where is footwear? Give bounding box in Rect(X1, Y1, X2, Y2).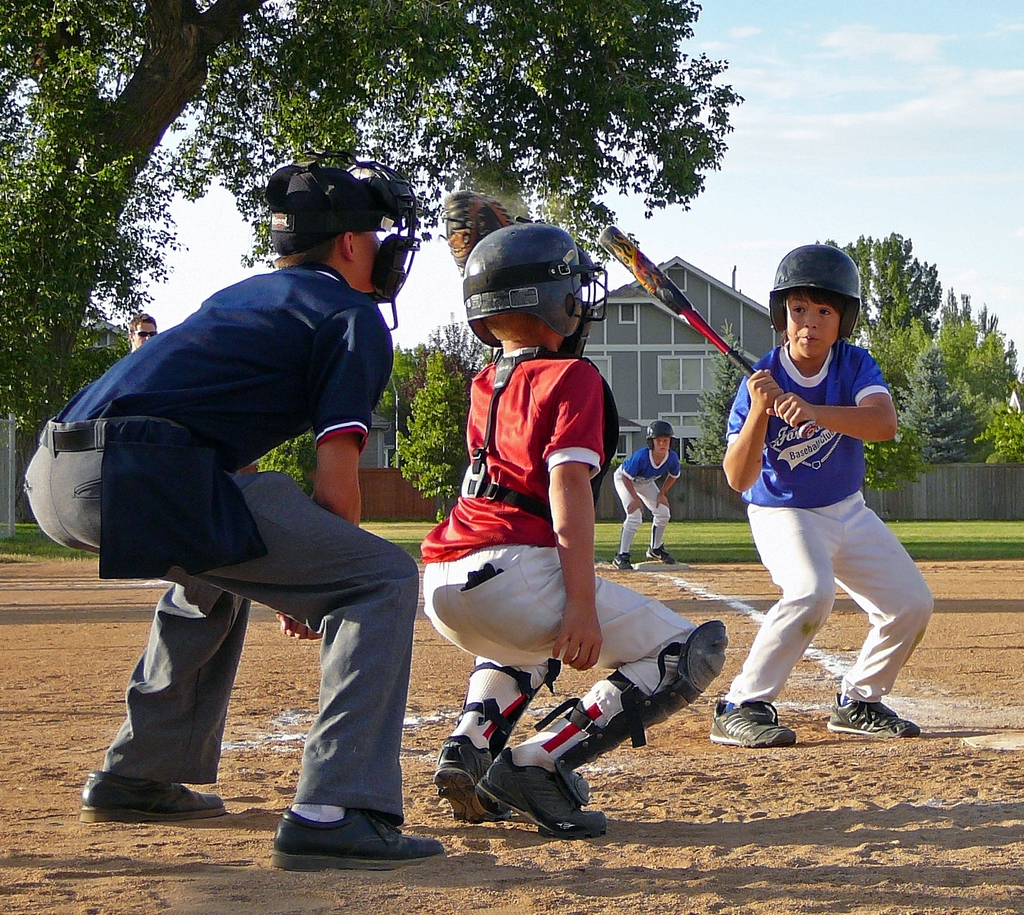
Rect(708, 699, 799, 749).
